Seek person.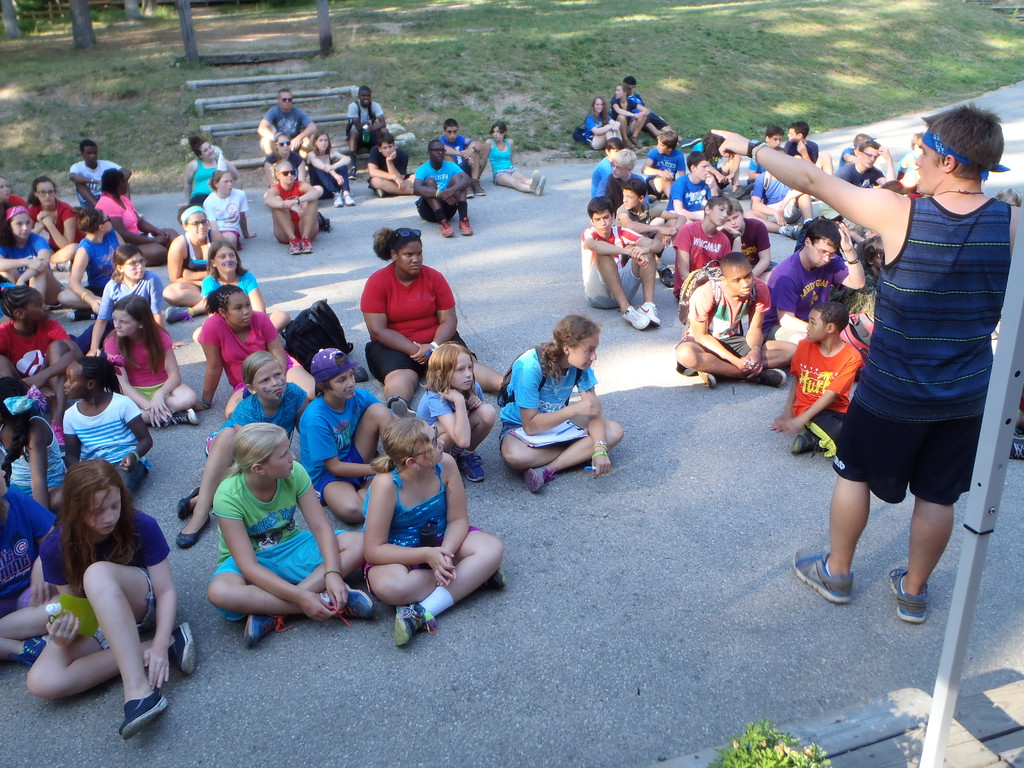
box(363, 409, 499, 644).
